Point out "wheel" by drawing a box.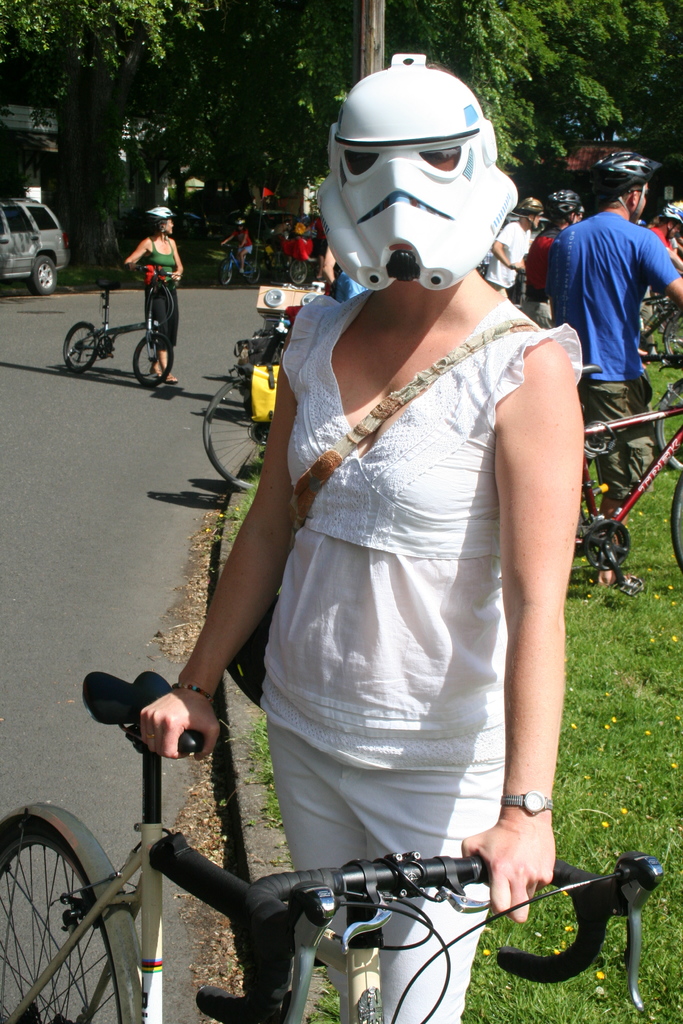
detection(63, 321, 98, 371).
